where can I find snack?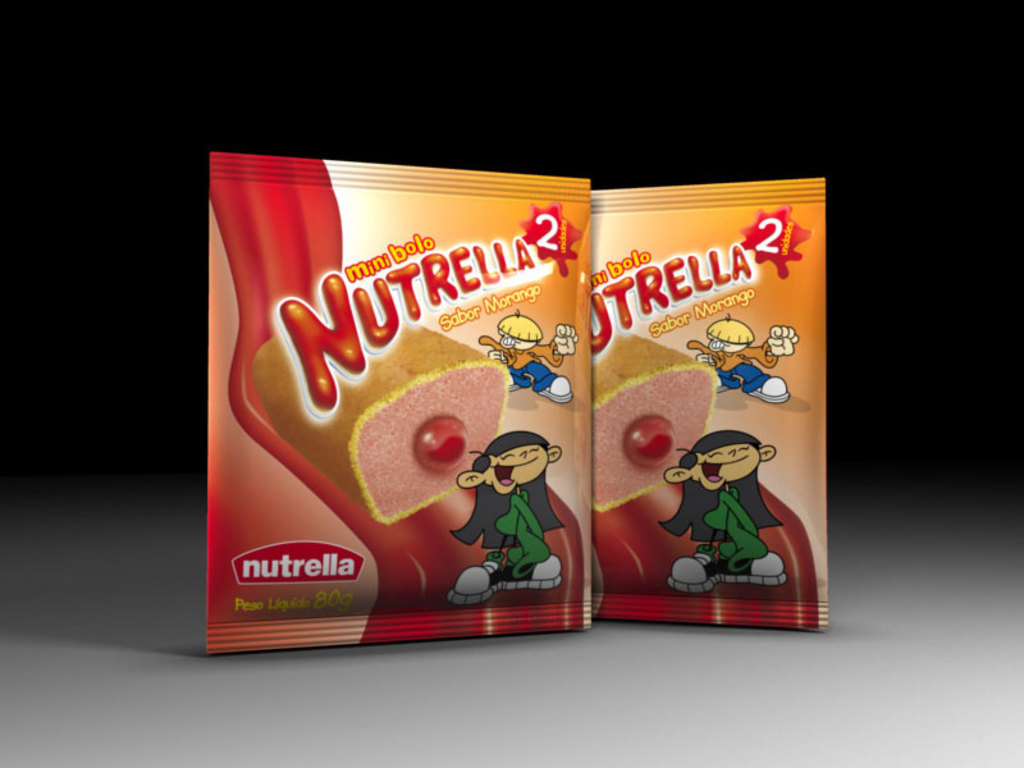
You can find it at x1=248, y1=293, x2=511, y2=520.
